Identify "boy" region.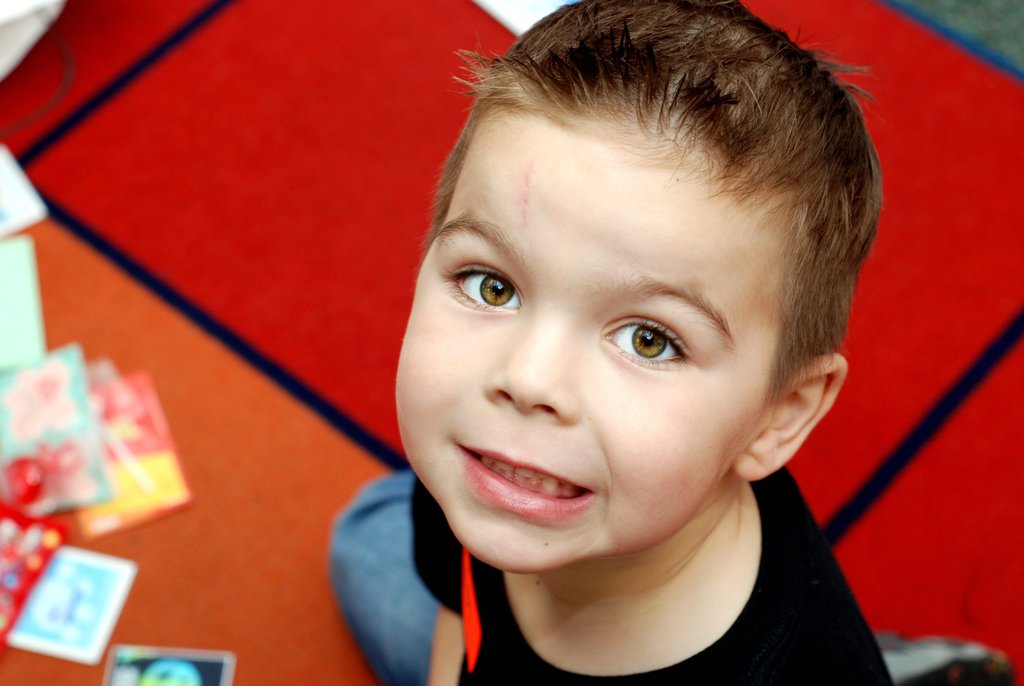
Region: bbox=[328, 0, 1023, 685].
